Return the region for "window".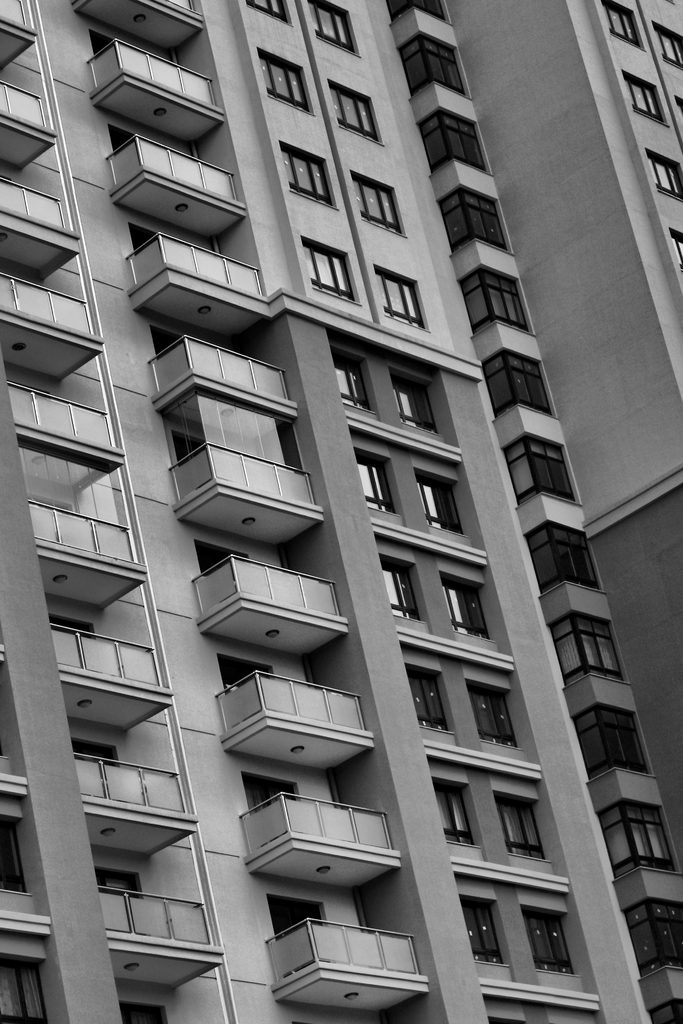
[486,1014,527,1023].
